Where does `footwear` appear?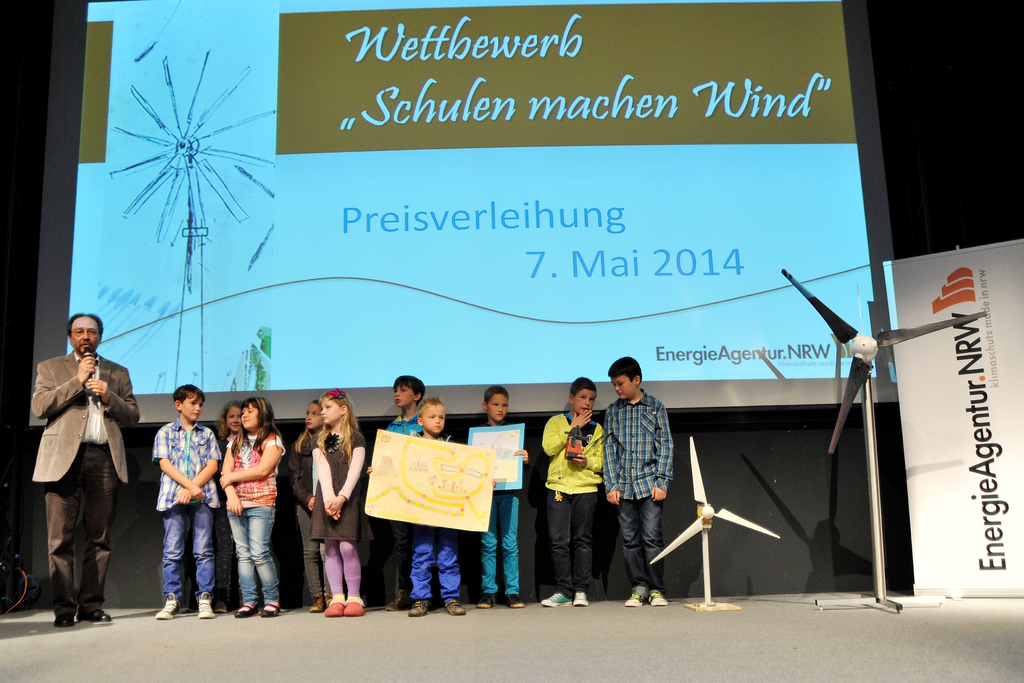
Appears at 56:616:74:629.
